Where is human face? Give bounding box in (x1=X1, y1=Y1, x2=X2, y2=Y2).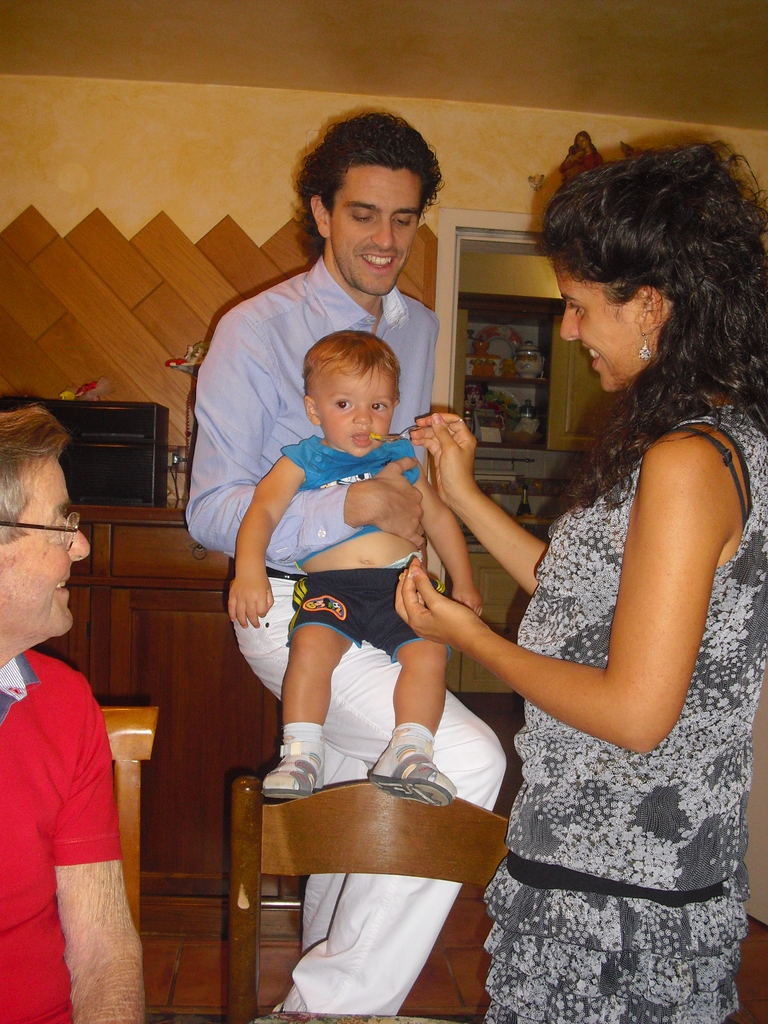
(x1=555, y1=270, x2=641, y2=392).
